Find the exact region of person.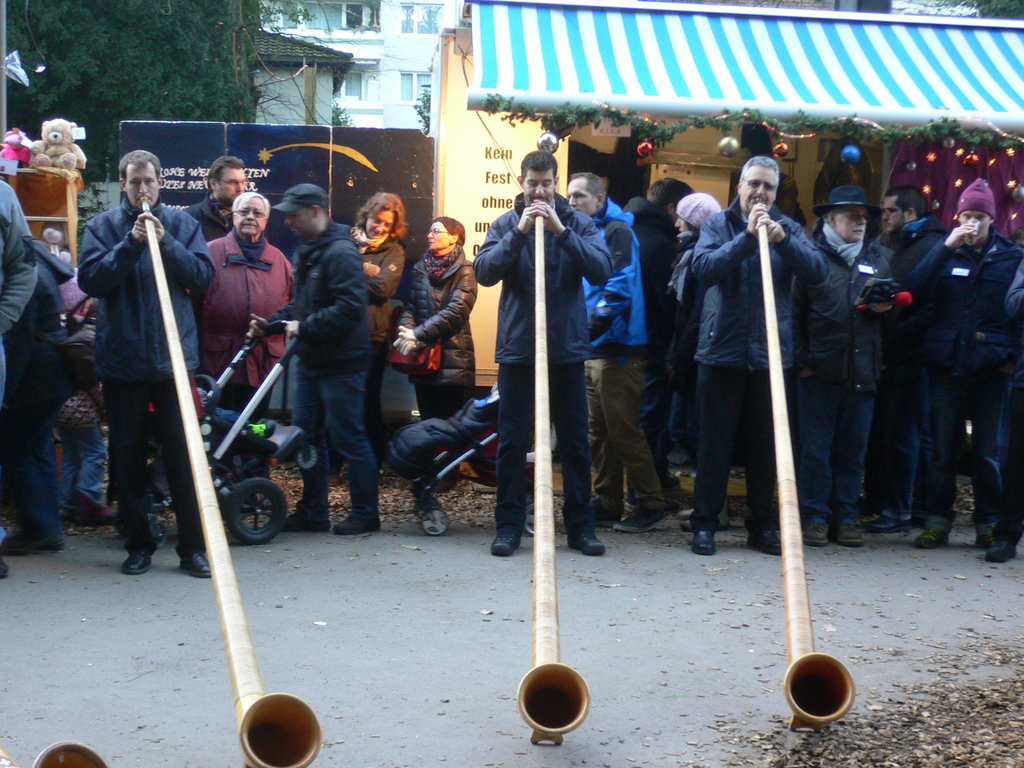
Exact region: box=[473, 154, 625, 556].
